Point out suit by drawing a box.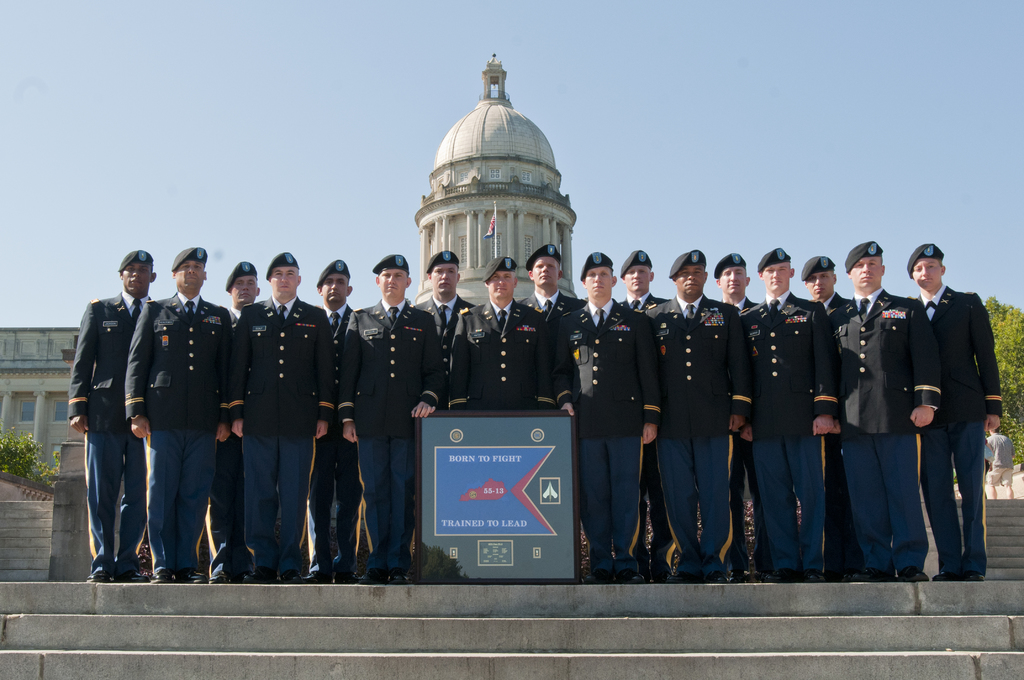
bbox=[557, 302, 664, 559].
